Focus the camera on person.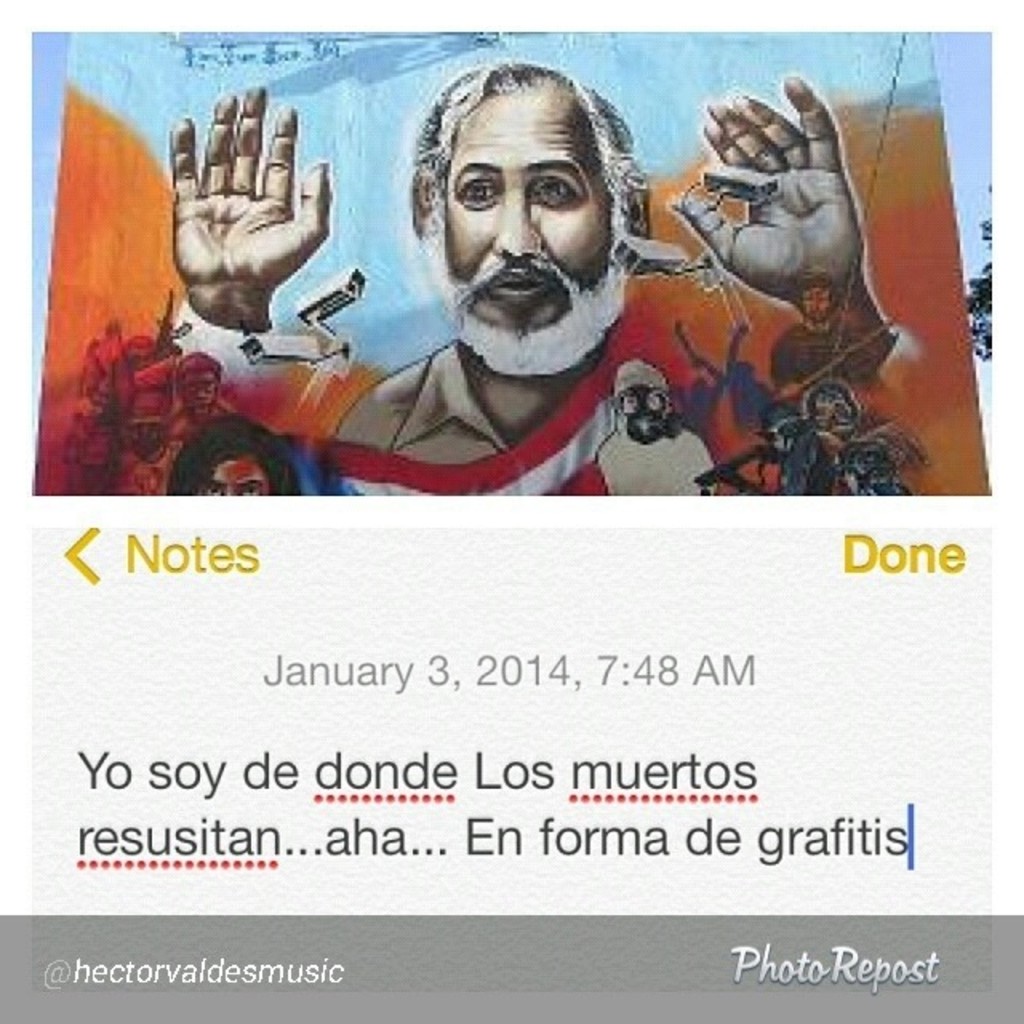
Focus region: box(152, 88, 914, 493).
